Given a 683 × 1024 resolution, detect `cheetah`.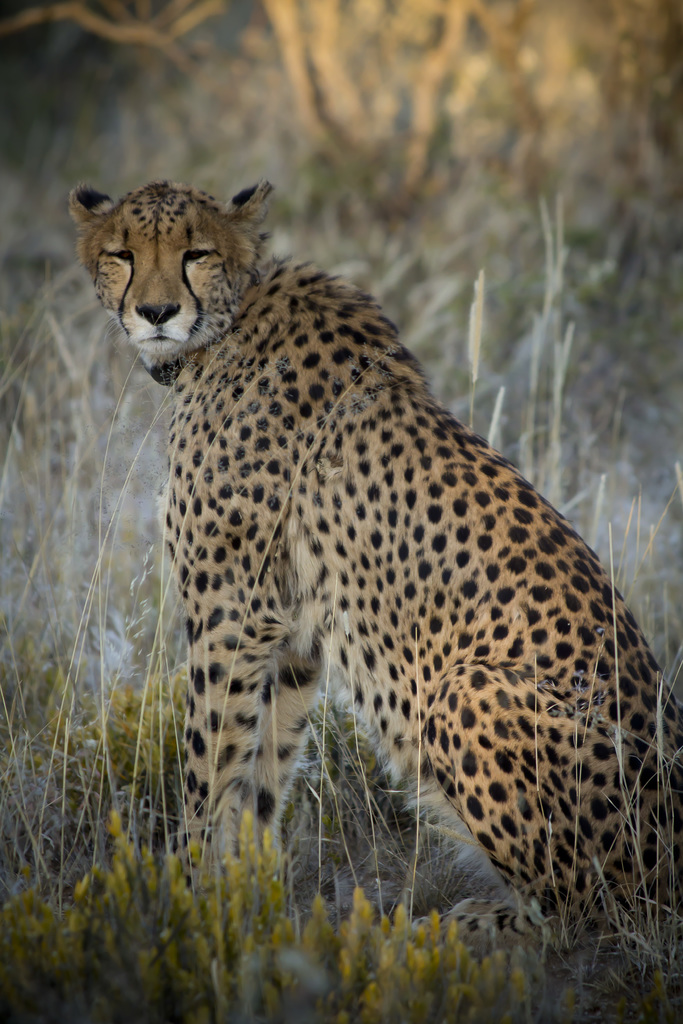
[x1=69, y1=177, x2=682, y2=954].
